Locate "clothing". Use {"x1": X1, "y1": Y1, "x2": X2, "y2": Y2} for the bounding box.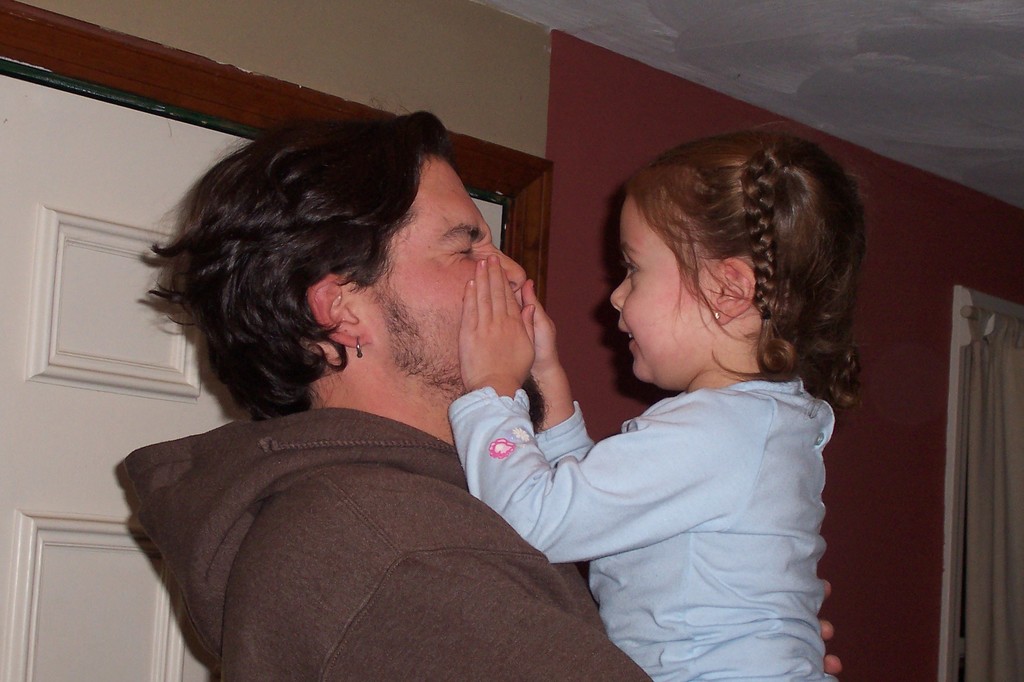
{"x1": 116, "y1": 393, "x2": 655, "y2": 681}.
